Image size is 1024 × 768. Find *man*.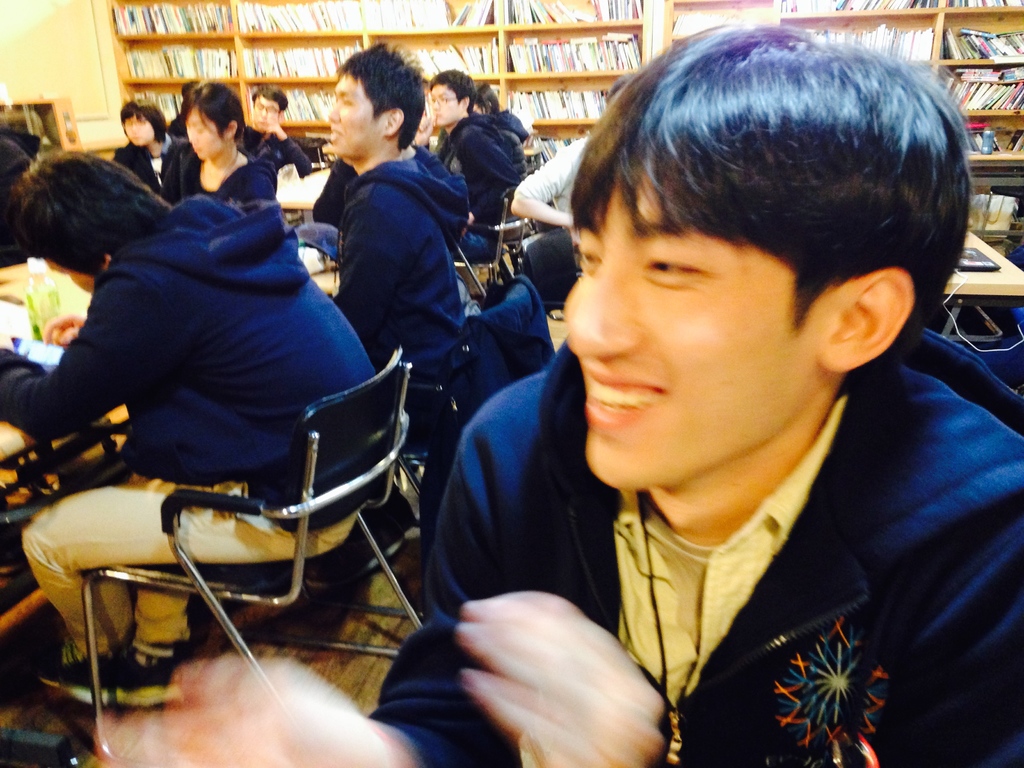
[413, 71, 514, 273].
